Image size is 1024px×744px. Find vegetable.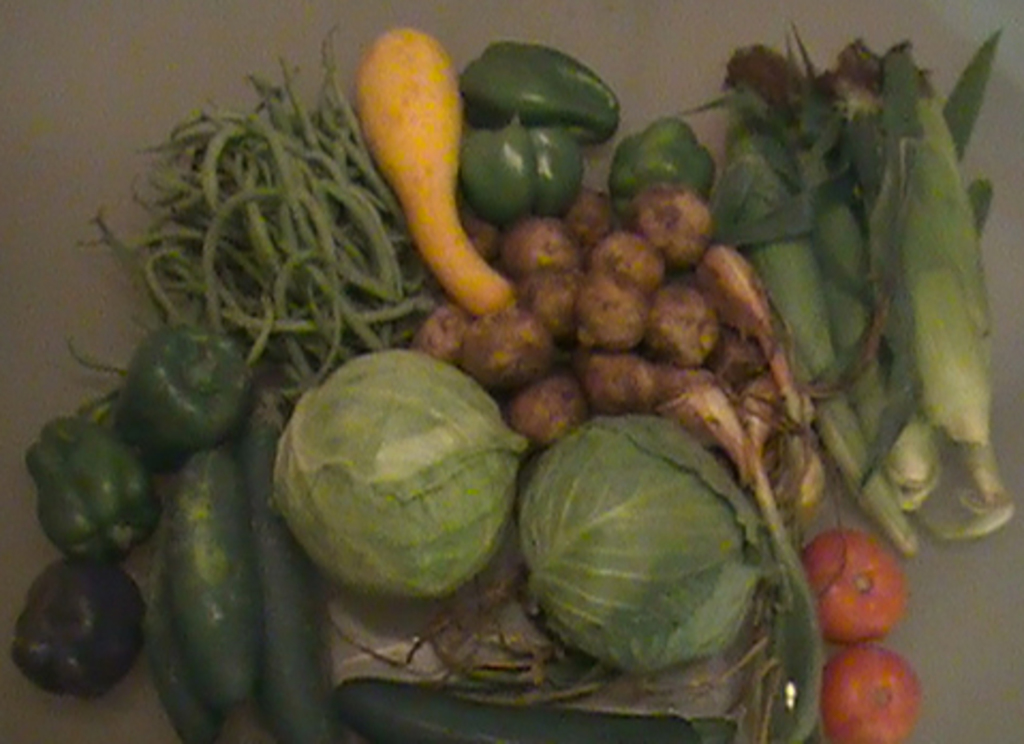
x1=75, y1=398, x2=90, y2=421.
